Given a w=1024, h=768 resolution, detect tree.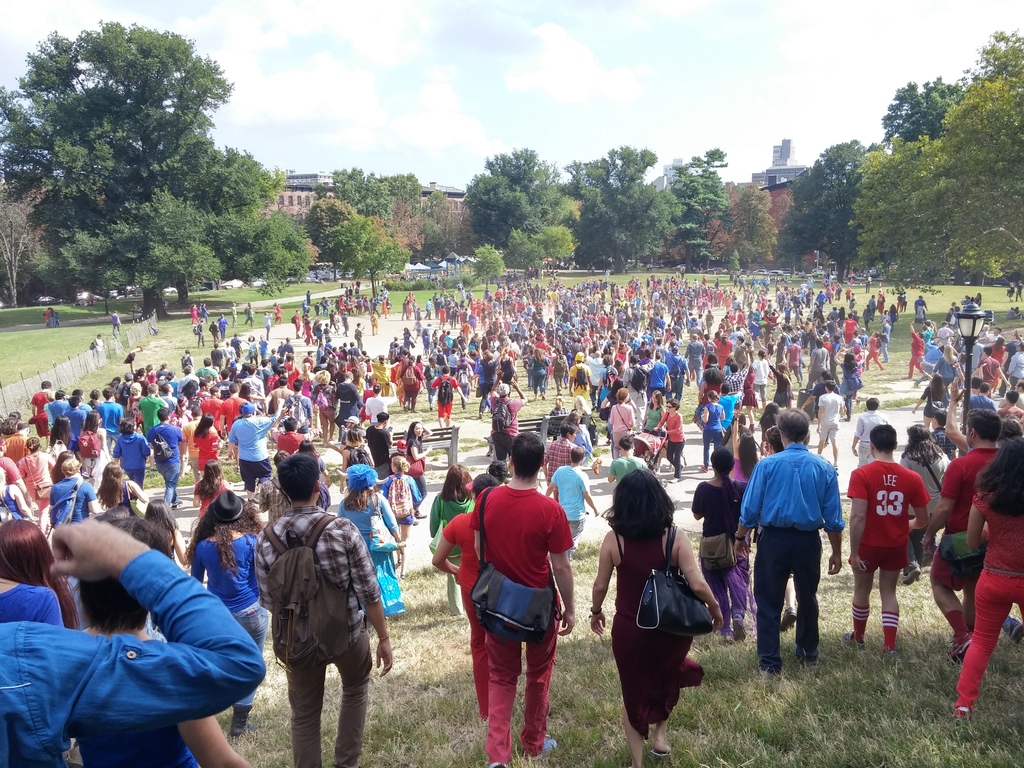
<bbox>381, 170, 422, 207</bbox>.
